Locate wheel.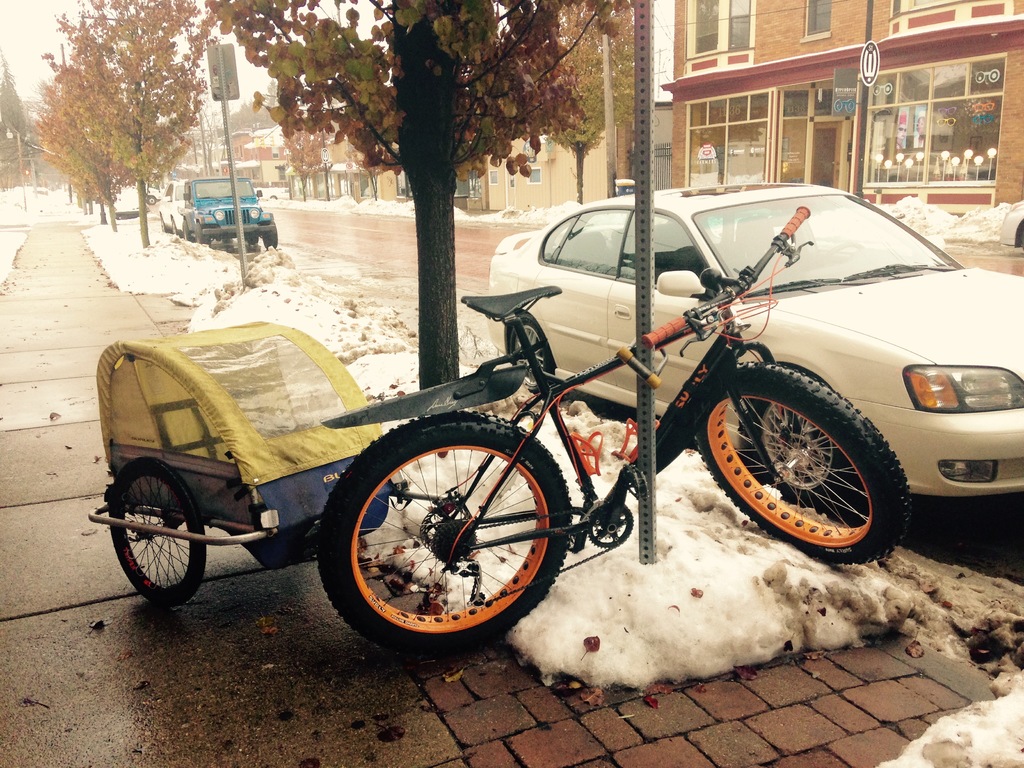
Bounding box: pyautogui.locateOnScreen(108, 459, 204, 608).
